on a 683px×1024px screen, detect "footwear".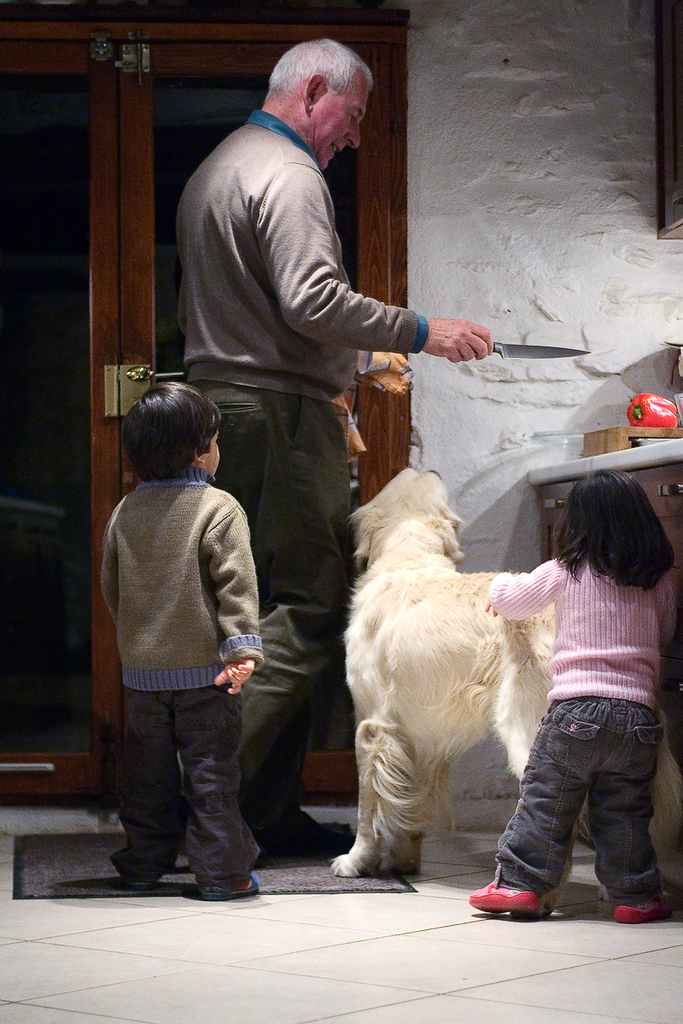
[x1=464, y1=882, x2=557, y2=921].
